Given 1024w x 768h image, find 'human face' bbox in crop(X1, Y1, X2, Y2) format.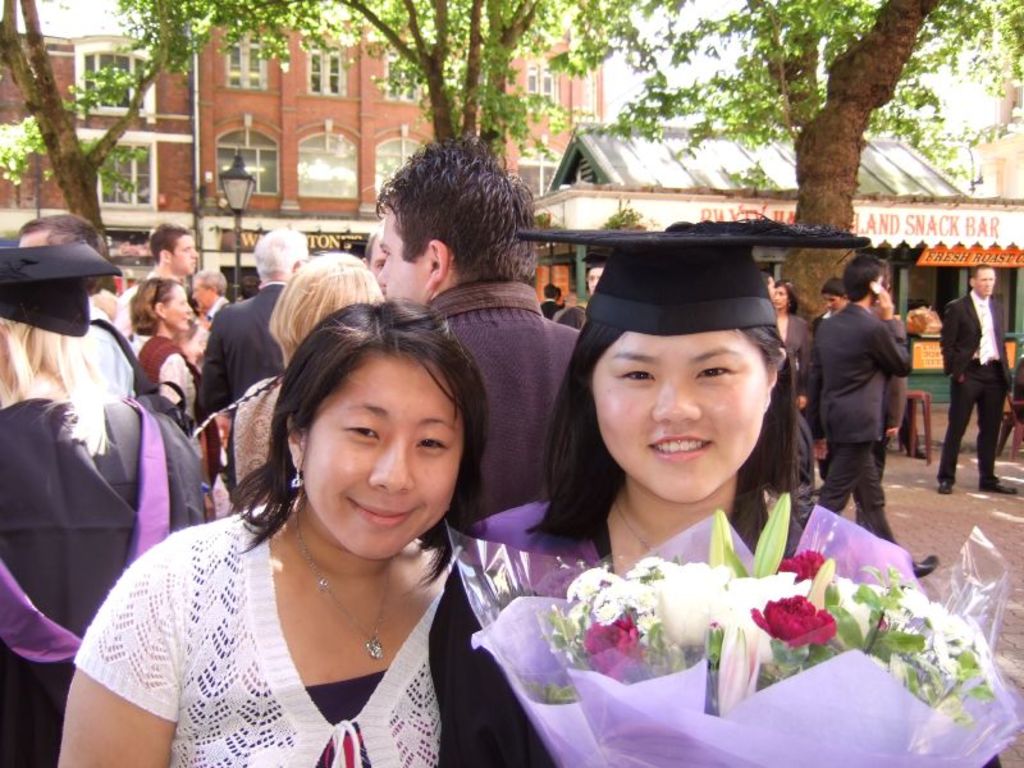
crop(975, 269, 993, 297).
